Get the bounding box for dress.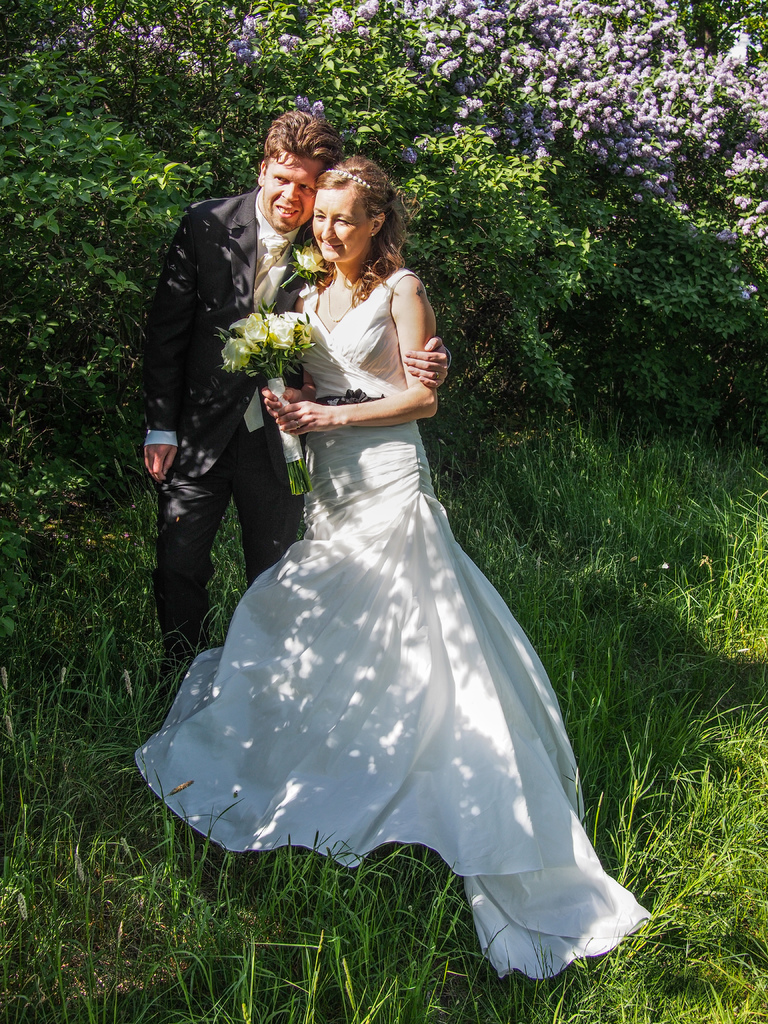
bbox=[128, 264, 662, 983].
